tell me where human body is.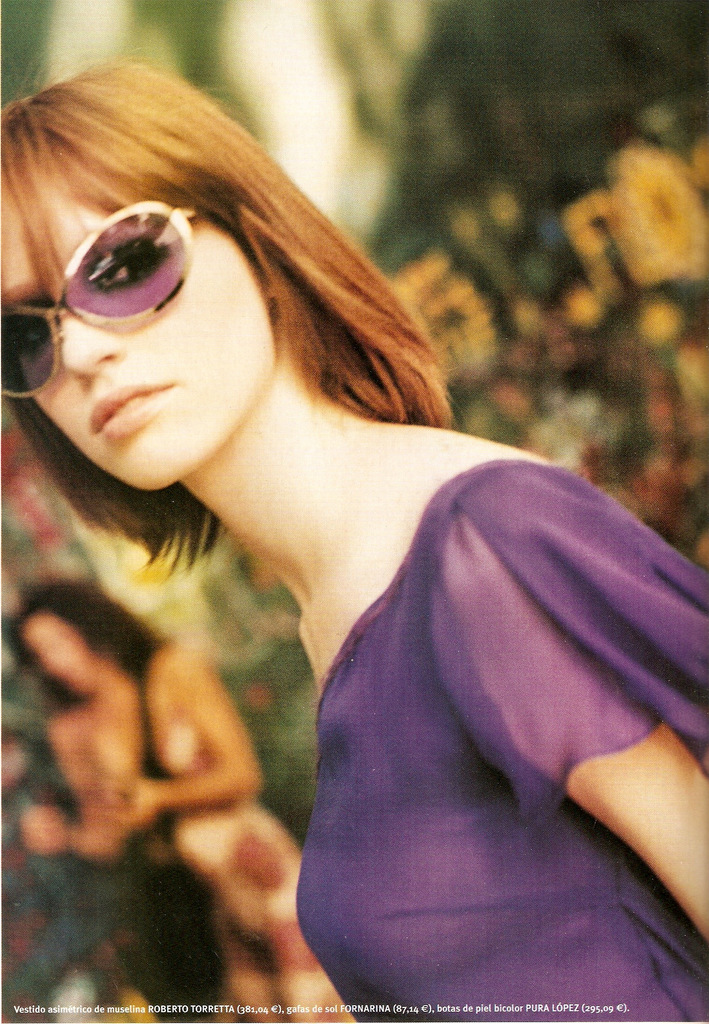
human body is at (x1=0, y1=47, x2=708, y2=1023).
